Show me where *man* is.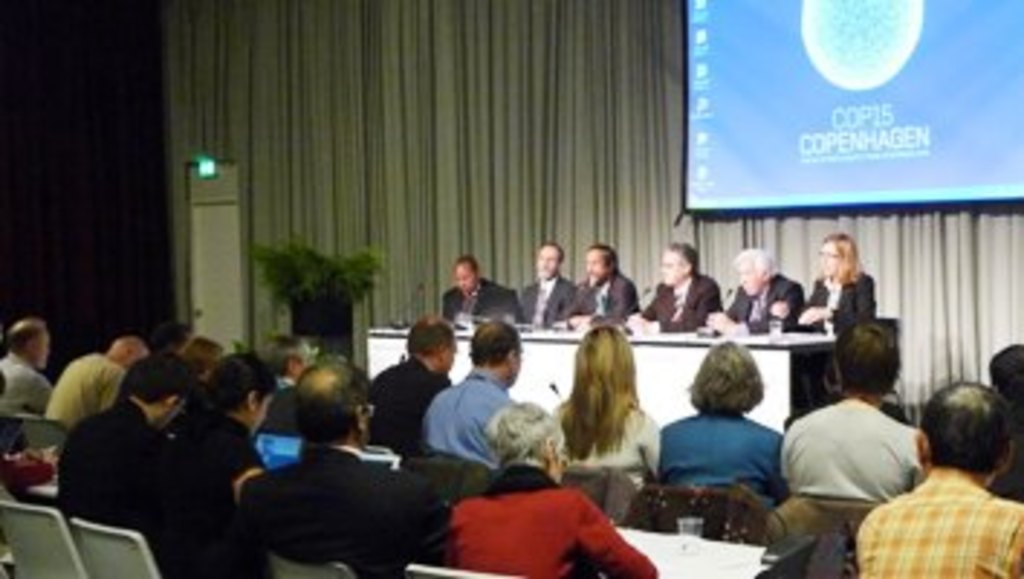
*man* is at <box>700,252,801,336</box>.
